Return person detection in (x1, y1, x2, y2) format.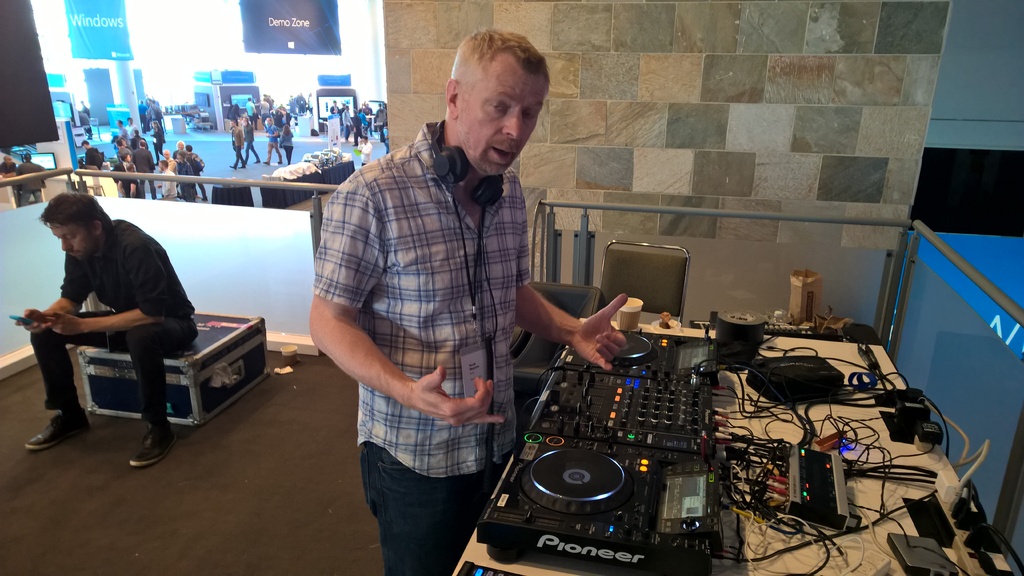
(136, 141, 148, 199).
